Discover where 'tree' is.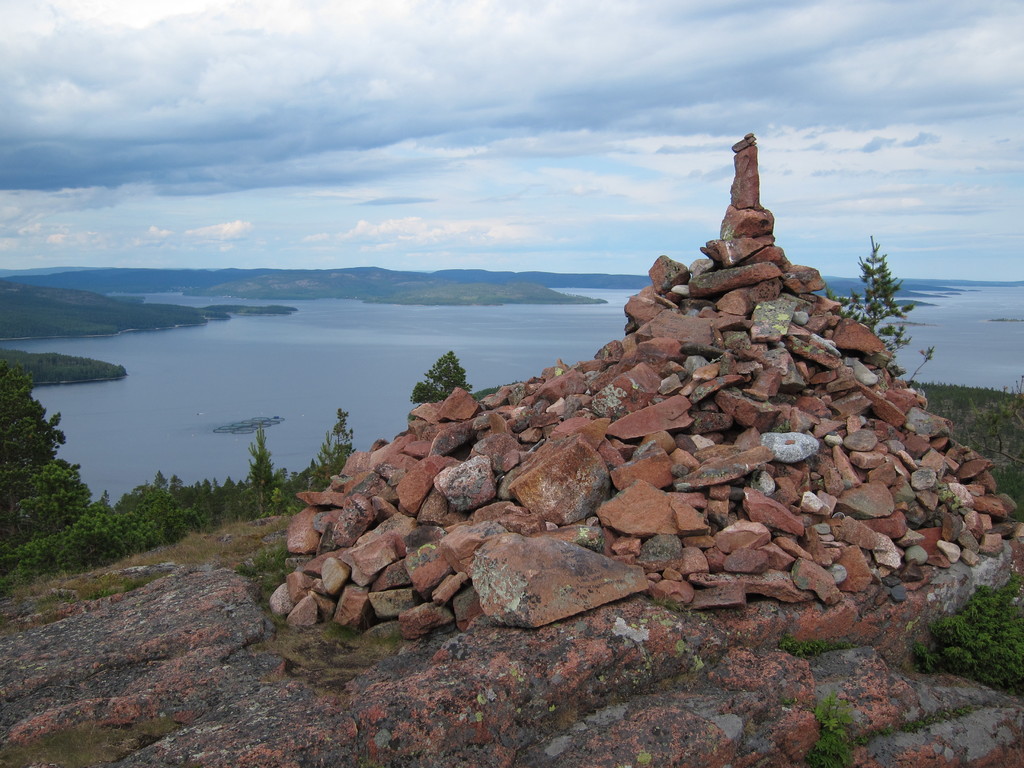
Discovered at left=404, top=348, right=472, bottom=406.
